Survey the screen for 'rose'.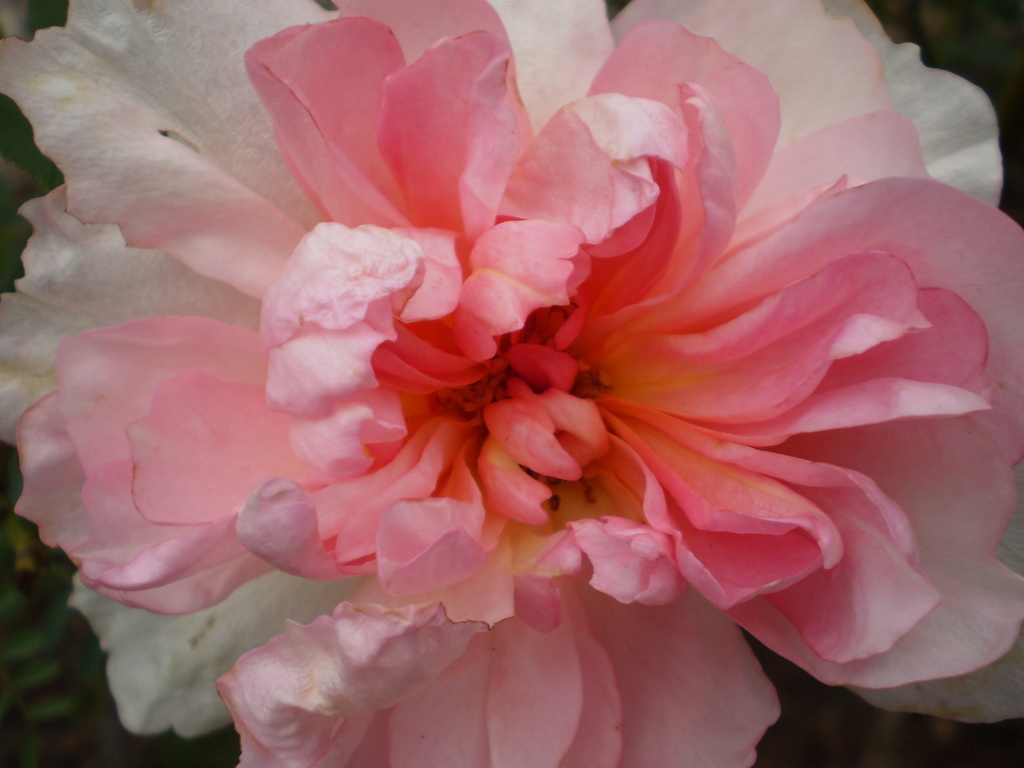
Survey found: bbox=[0, 0, 1023, 767].
